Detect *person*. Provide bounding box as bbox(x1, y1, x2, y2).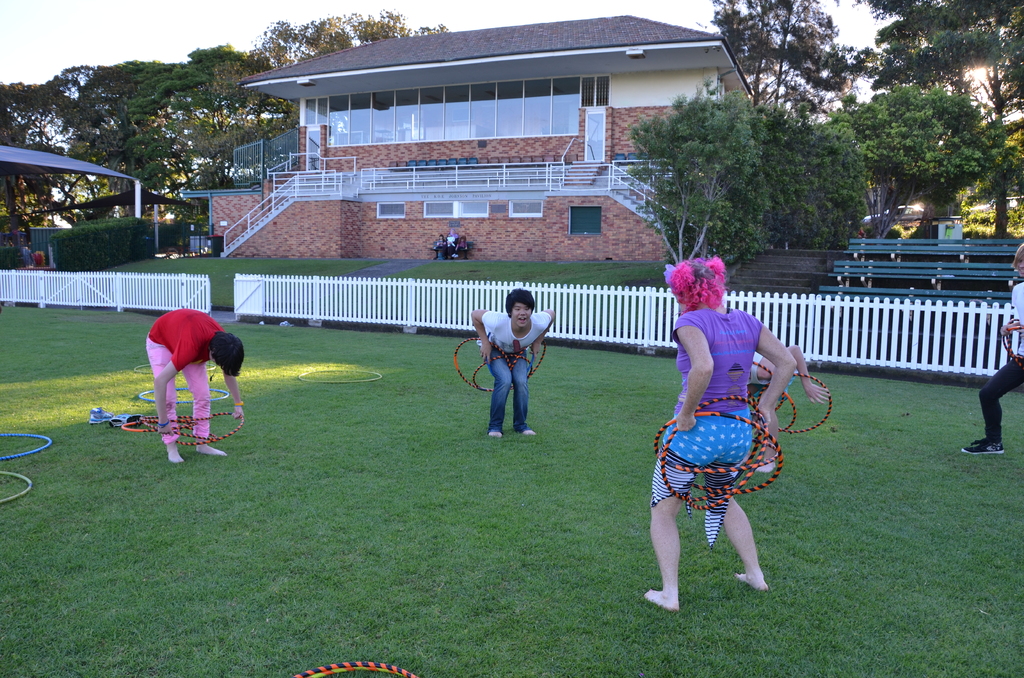
bbox(144, 309, 245, 464).
